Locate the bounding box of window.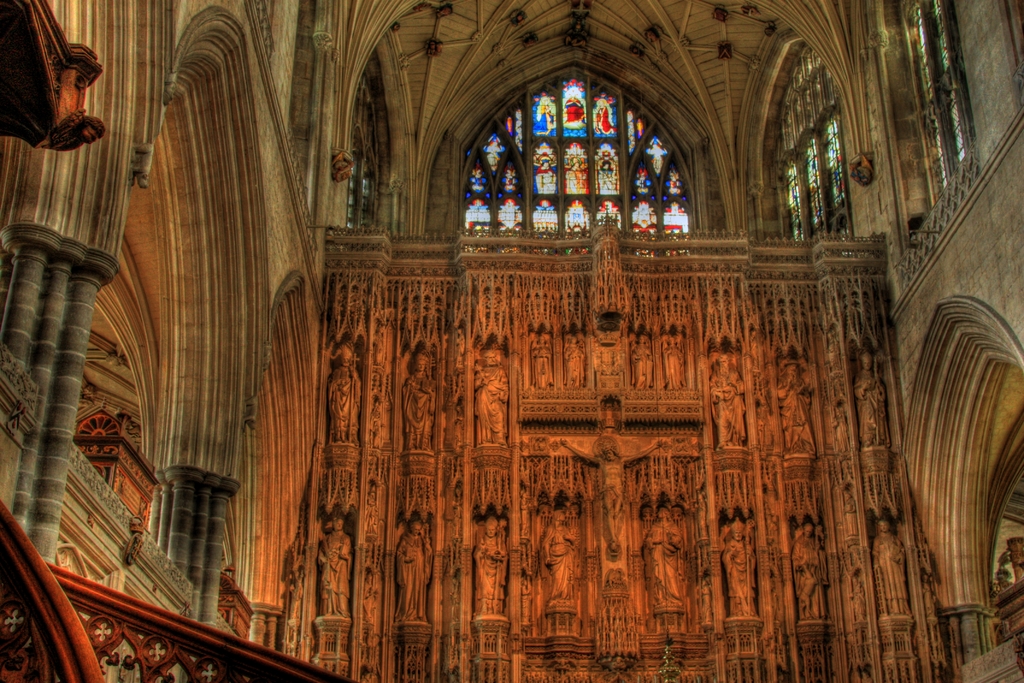
Bounding box: [x1=781, y1=110, x2=852, y2=247].
